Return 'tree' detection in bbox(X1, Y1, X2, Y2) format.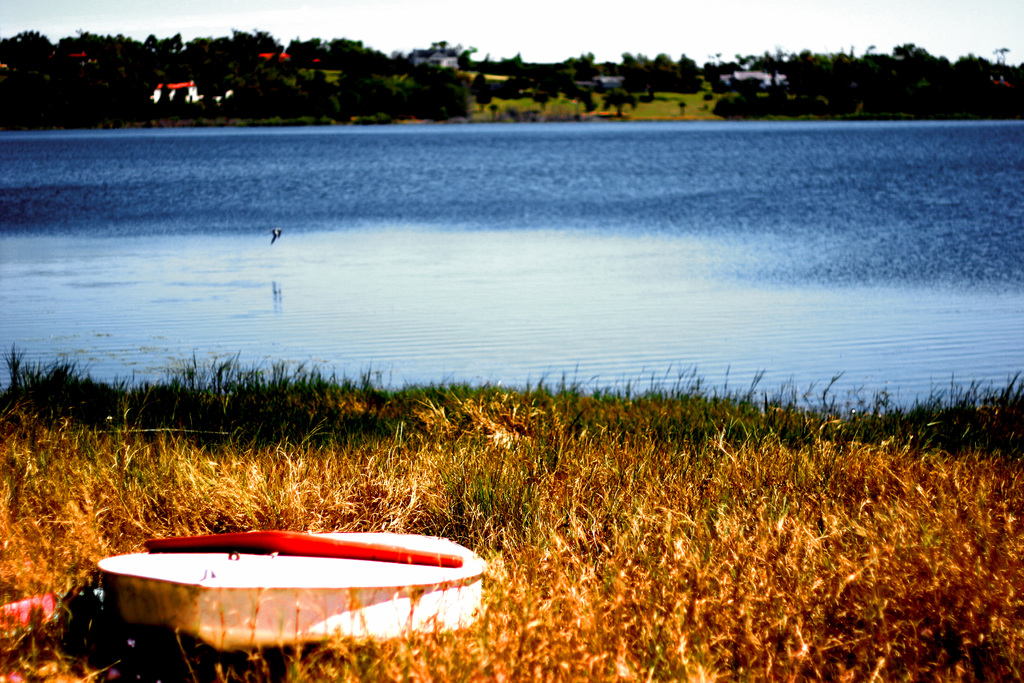
bbox(35, 92, 153, 136).
